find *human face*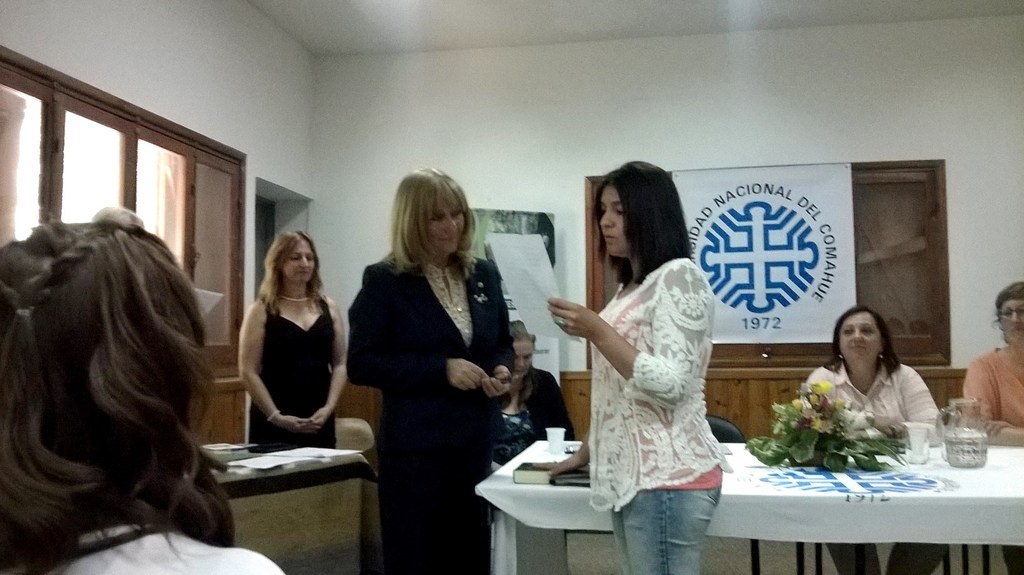
pyautogui.locateOnScreen(1000, 302, 1023, 344)
